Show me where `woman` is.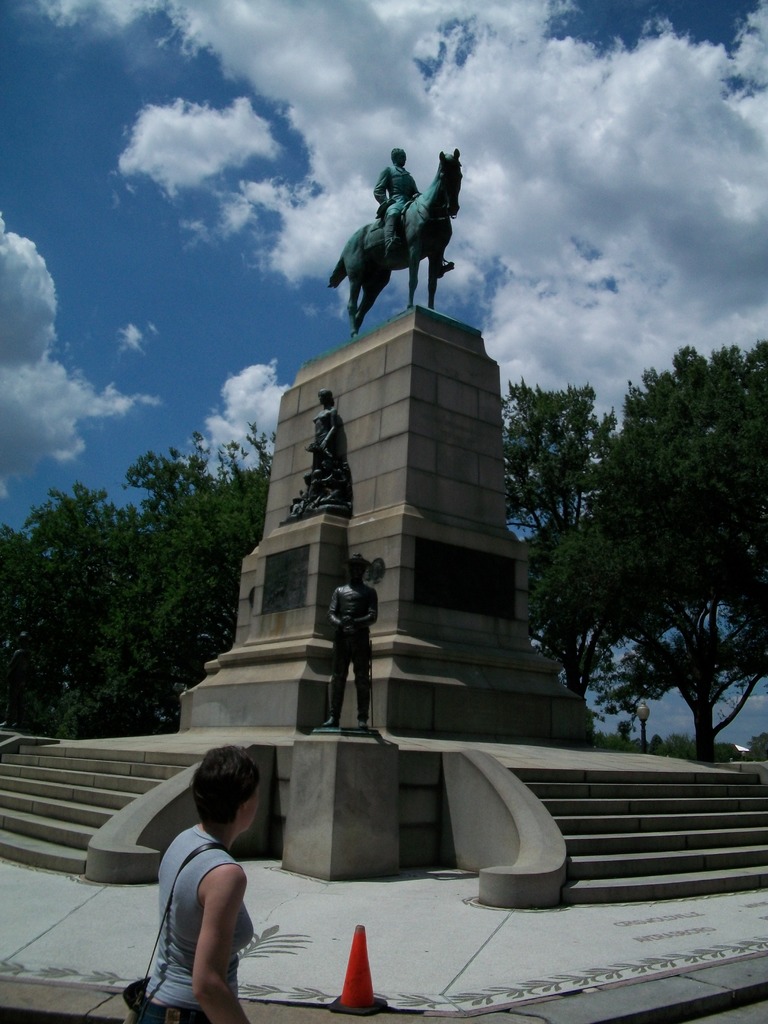
`woman` is at 127 739 288 1017.
